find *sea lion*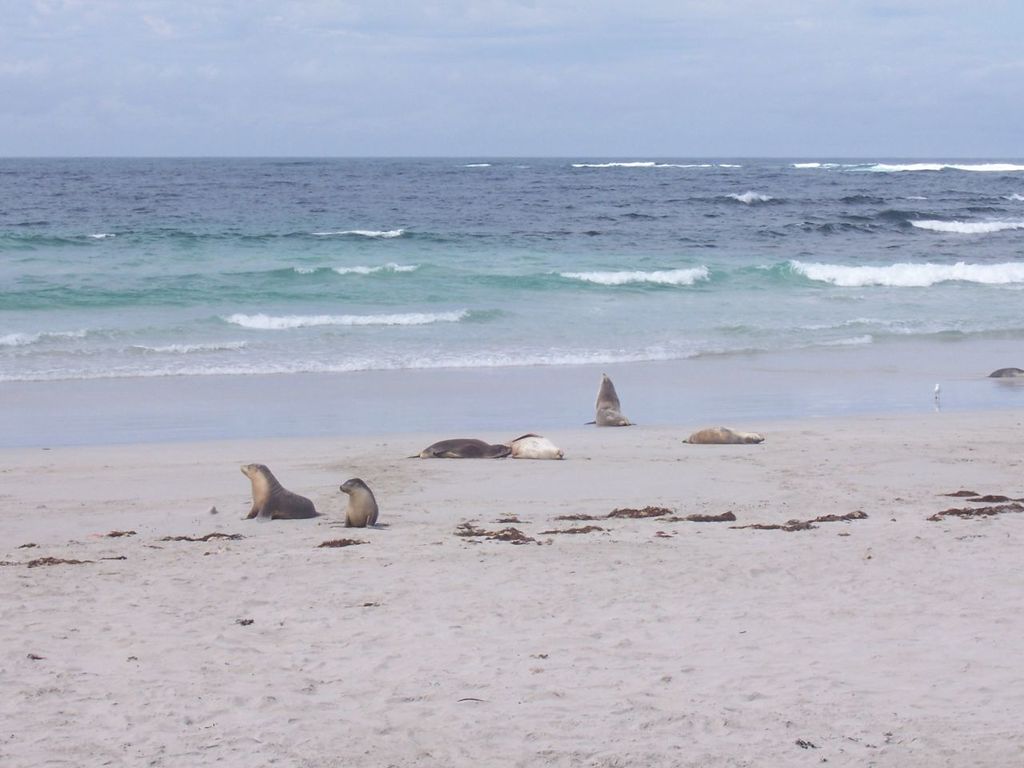
584 372 634 426
